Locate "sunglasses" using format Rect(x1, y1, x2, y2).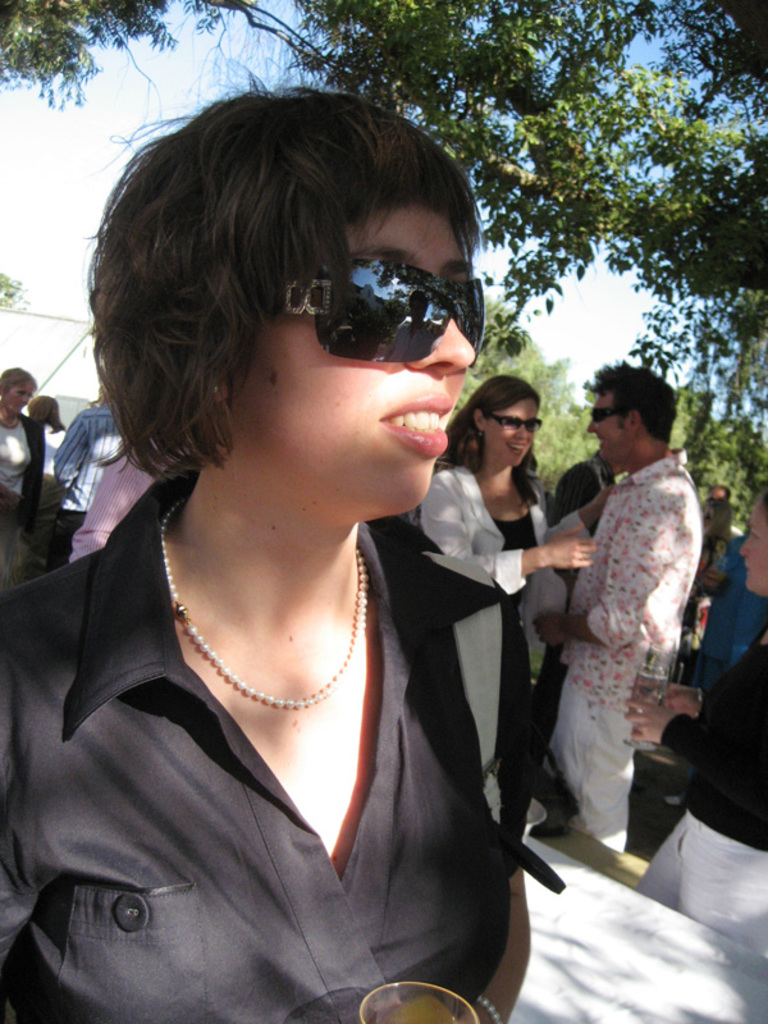
Rect(255, 241, 484, 374).
